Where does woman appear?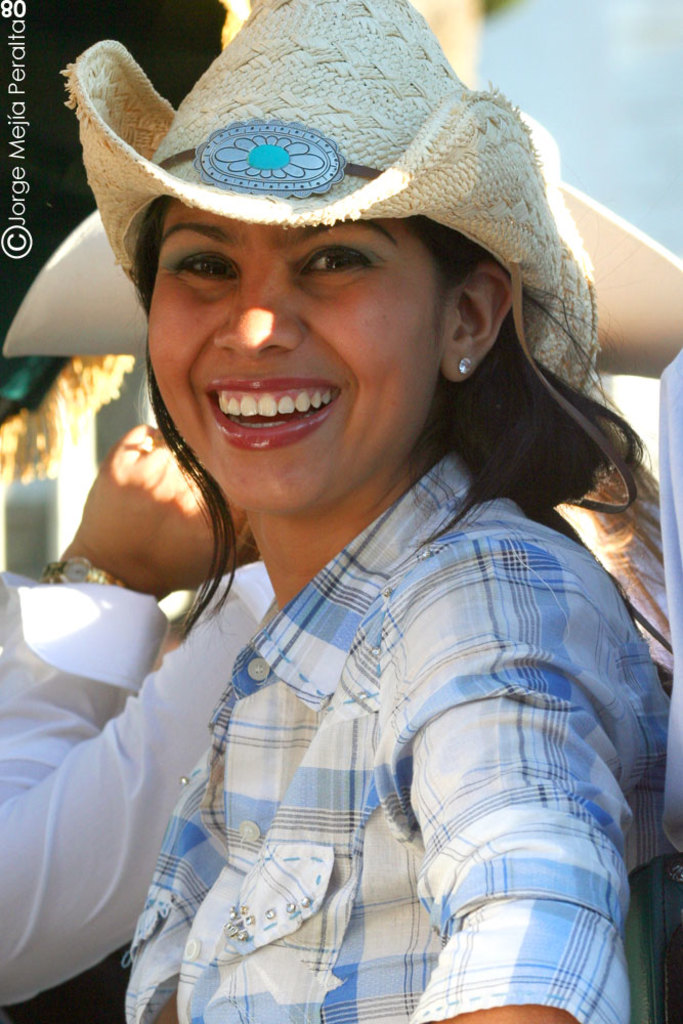
Appears at box=[0, 0, 679, 1023].
